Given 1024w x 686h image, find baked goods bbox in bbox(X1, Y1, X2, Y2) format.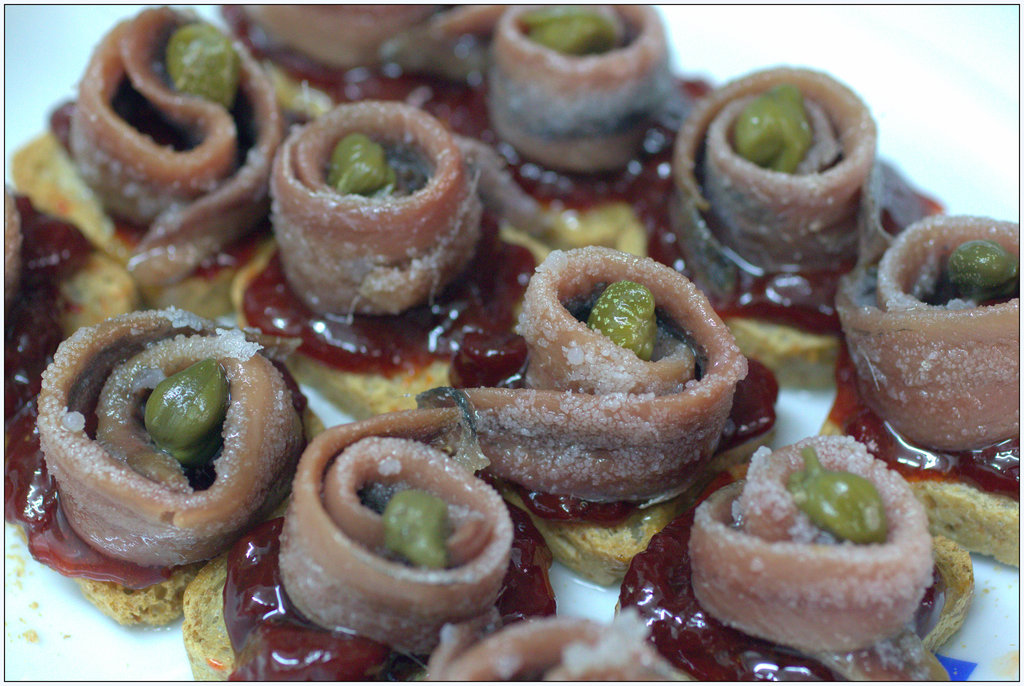
bbox(182, 411, 559, 685).
